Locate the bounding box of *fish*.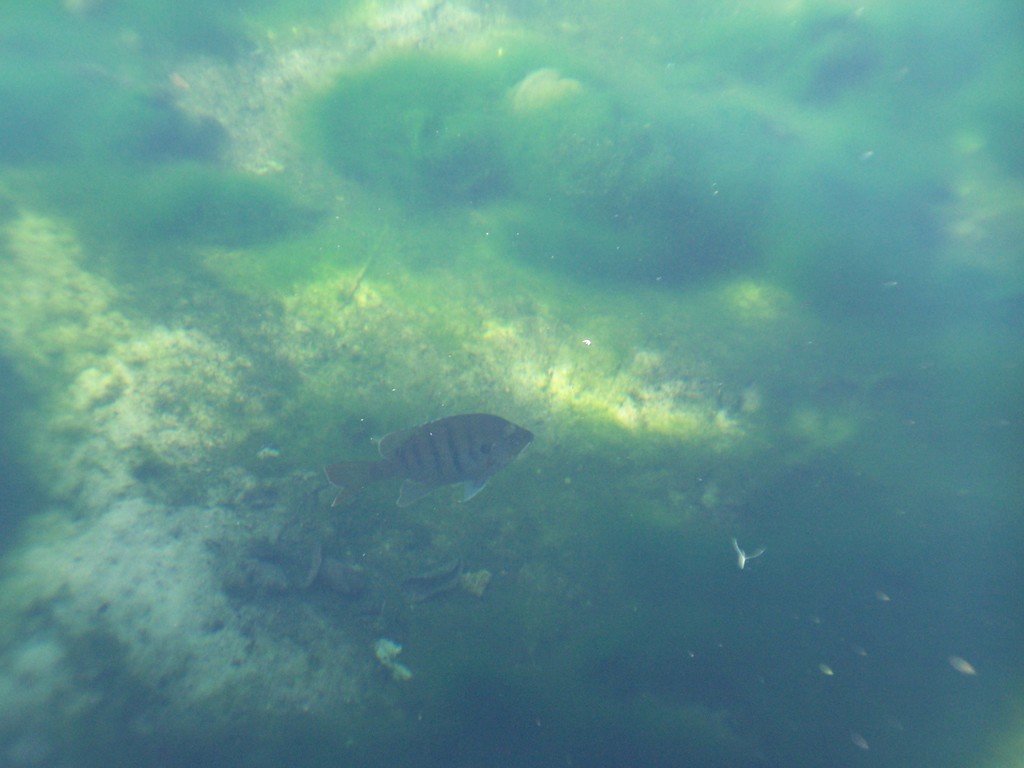
Bounding box: [x1=821, y1=666, x2=840, y2=675].
